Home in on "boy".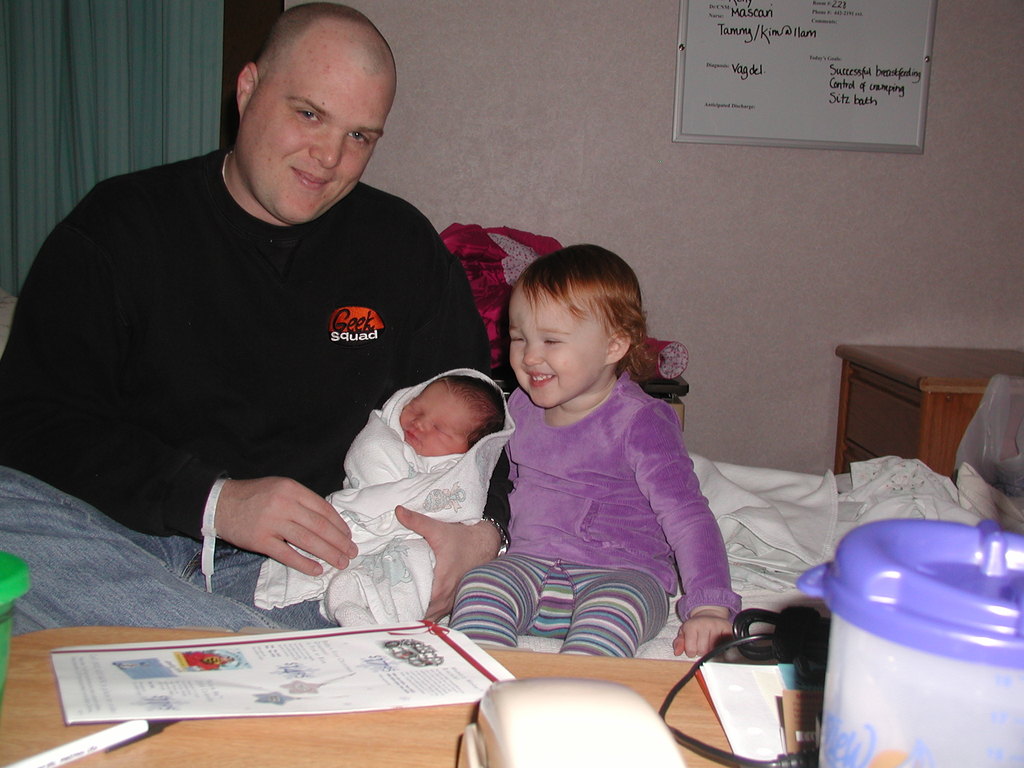
Homed in at 447,241,733,657.
